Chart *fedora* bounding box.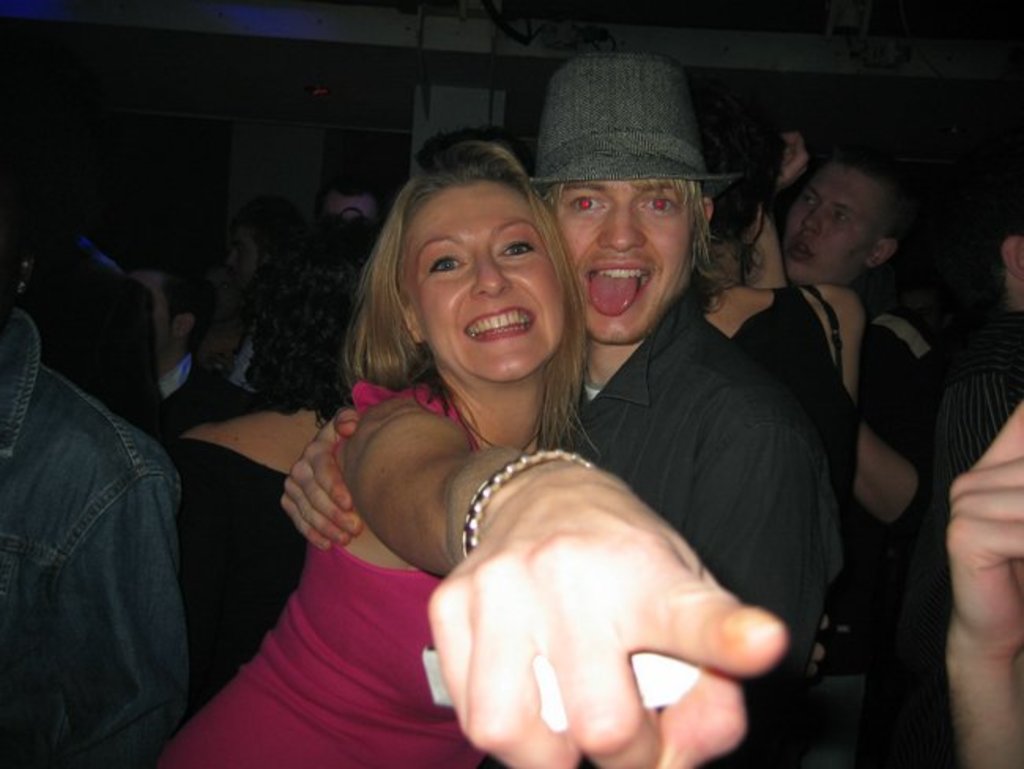
Charted: crop(525, 49, 740, 200).
